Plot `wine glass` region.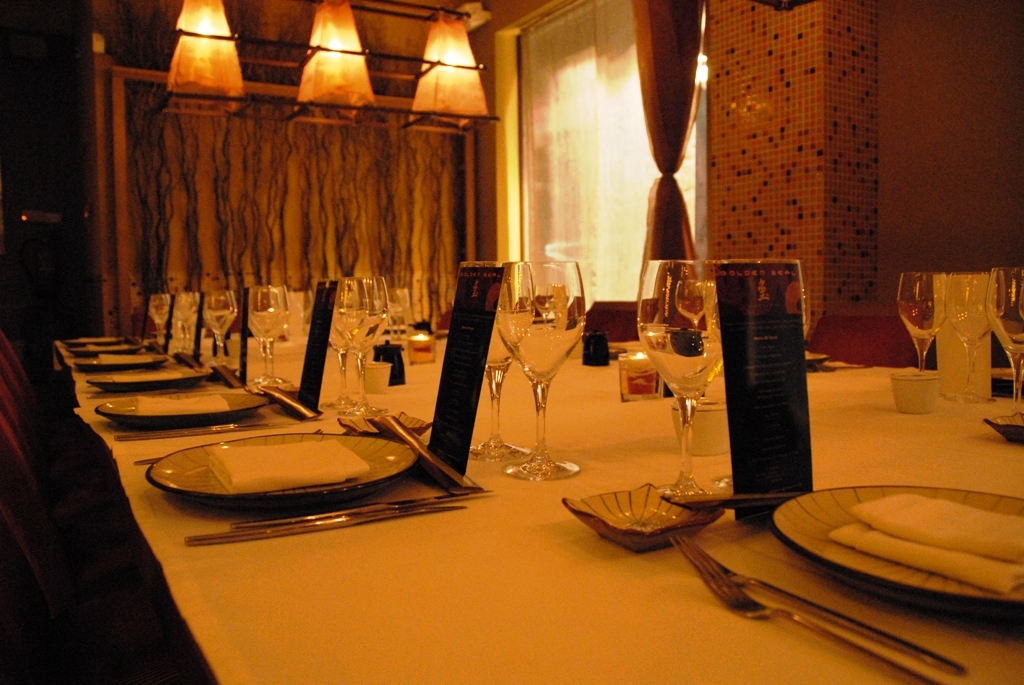
Plotted at (left=330, top=279, right=364, bottom=406).
